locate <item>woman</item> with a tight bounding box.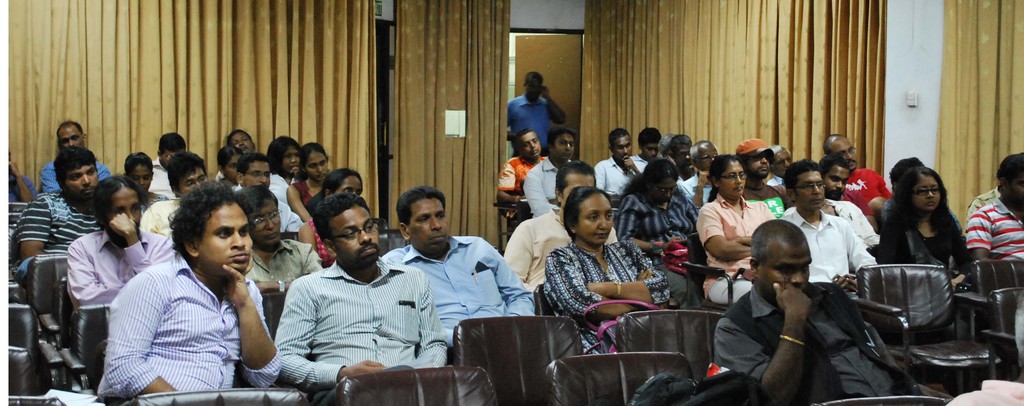
rect(300, 169, 374, 259).
